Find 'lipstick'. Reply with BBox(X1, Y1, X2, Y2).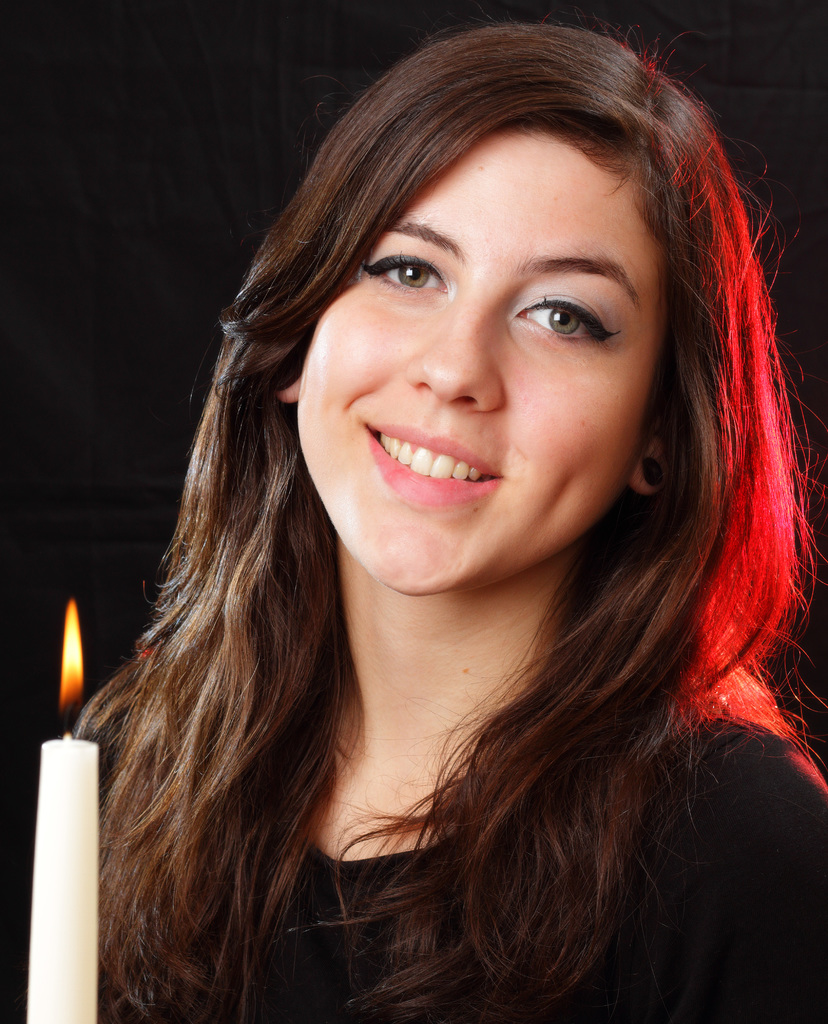
BBox(366, 420, 497, 509).
